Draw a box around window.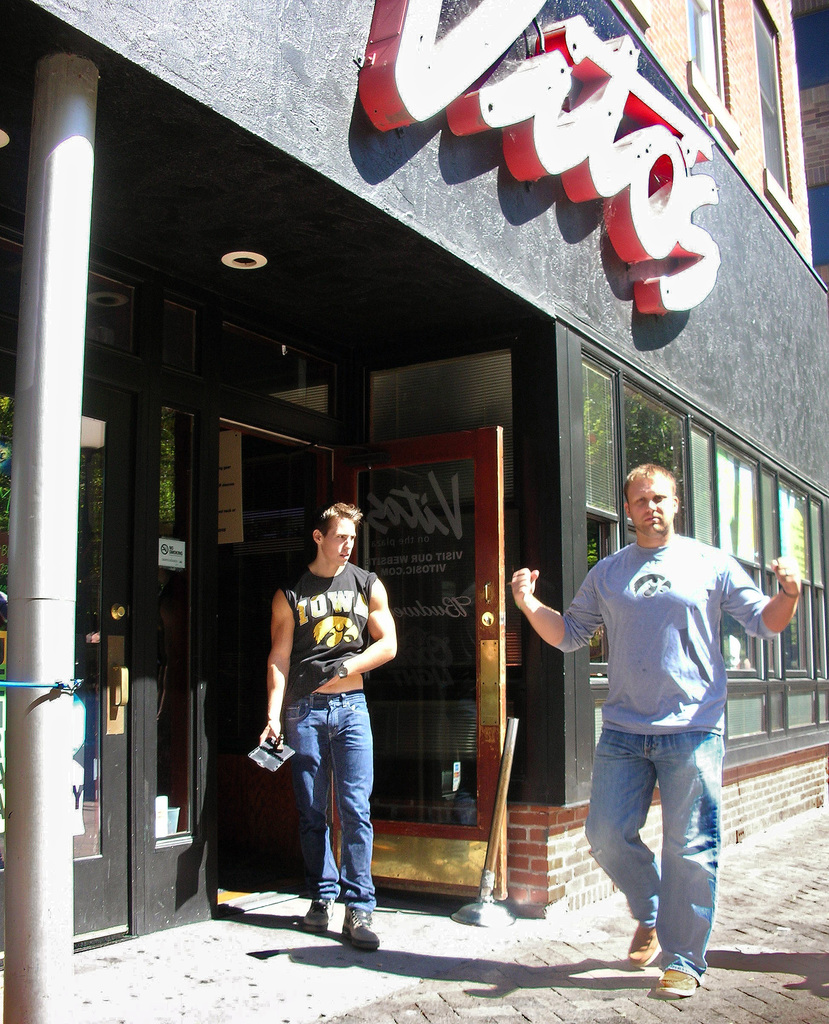
box=[582, 355, 828, 760].
